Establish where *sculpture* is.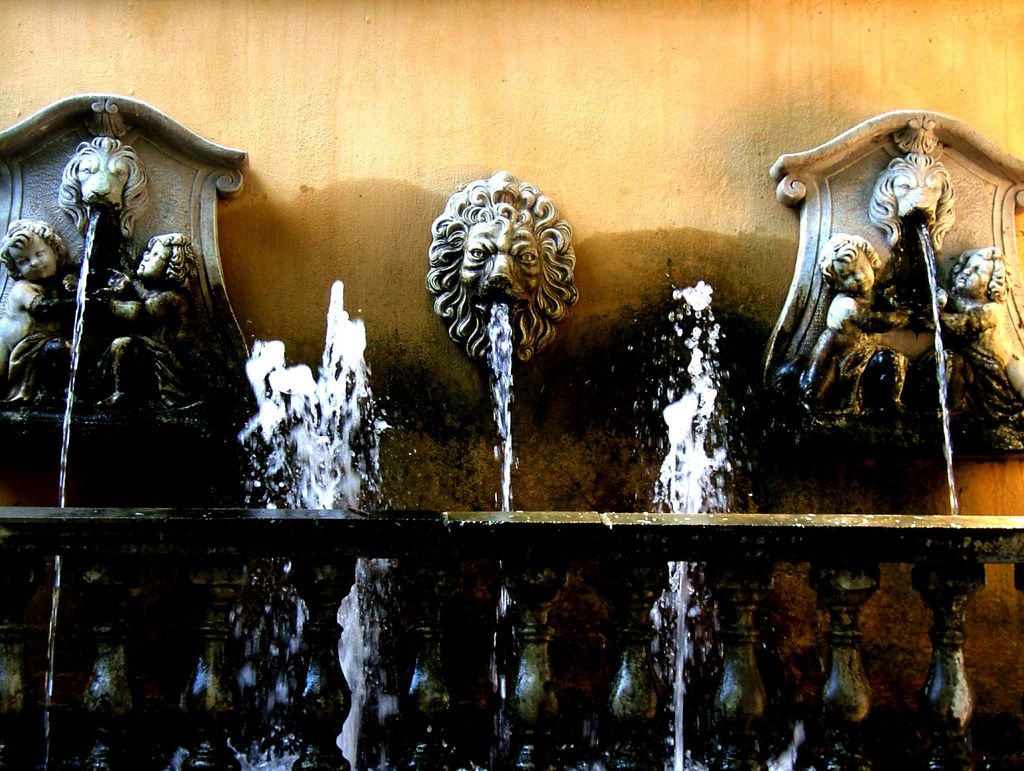
Established at locate(91, 232, 211, 427).
